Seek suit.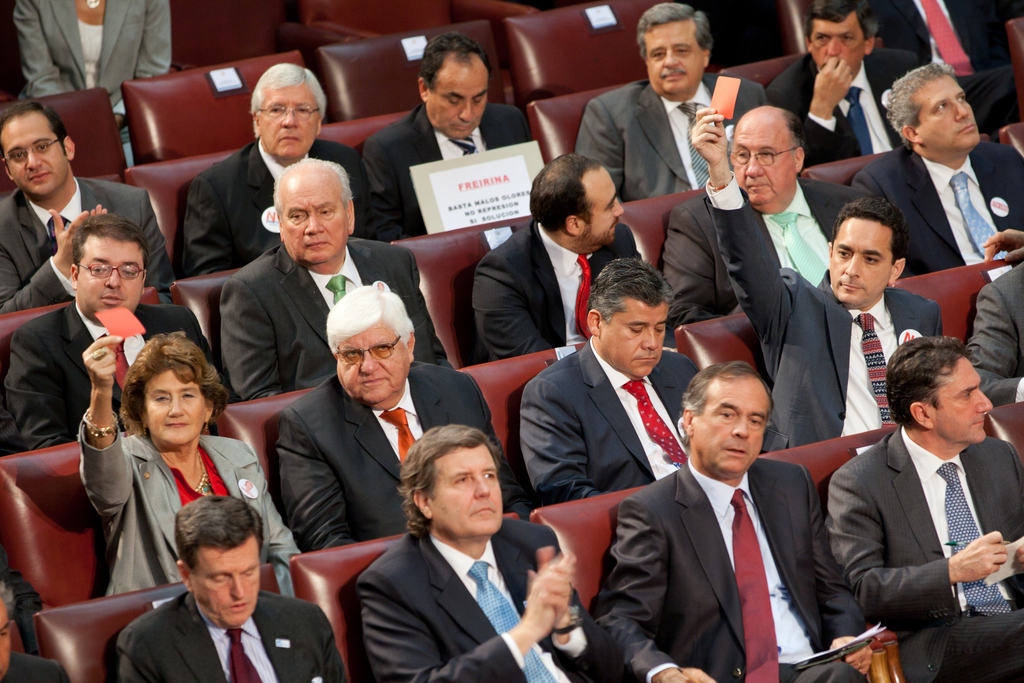
pyautogui.locateOnScreen(658, 175, 876, 325).
